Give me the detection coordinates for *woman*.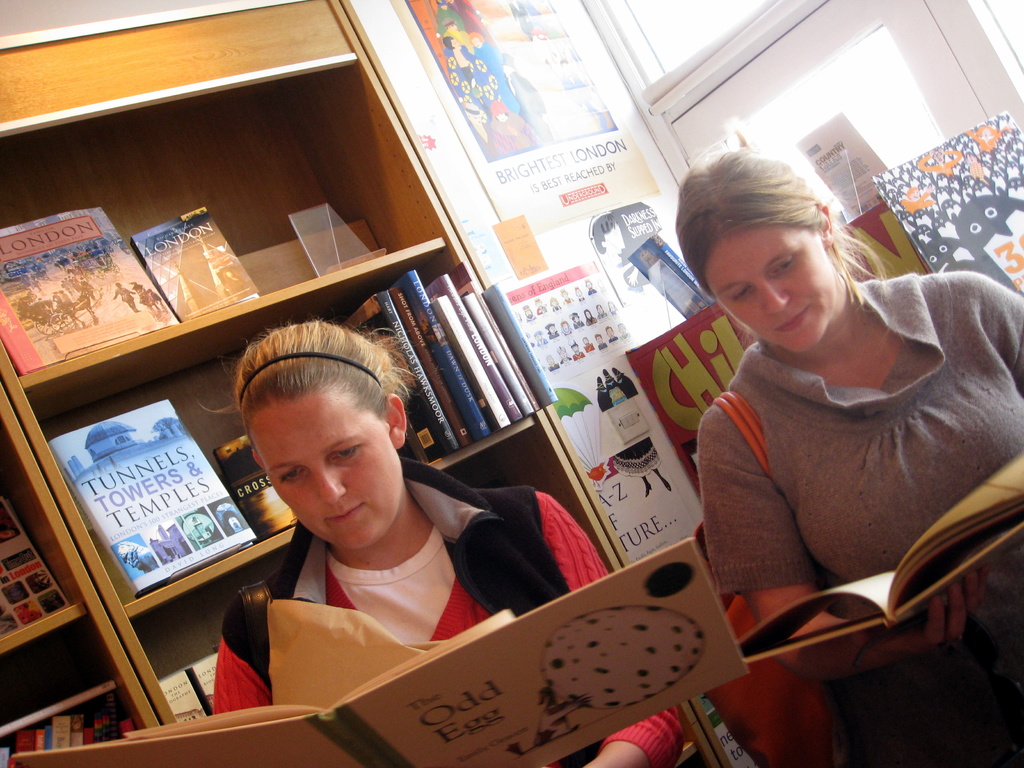
(199, 312, 690, 767).
